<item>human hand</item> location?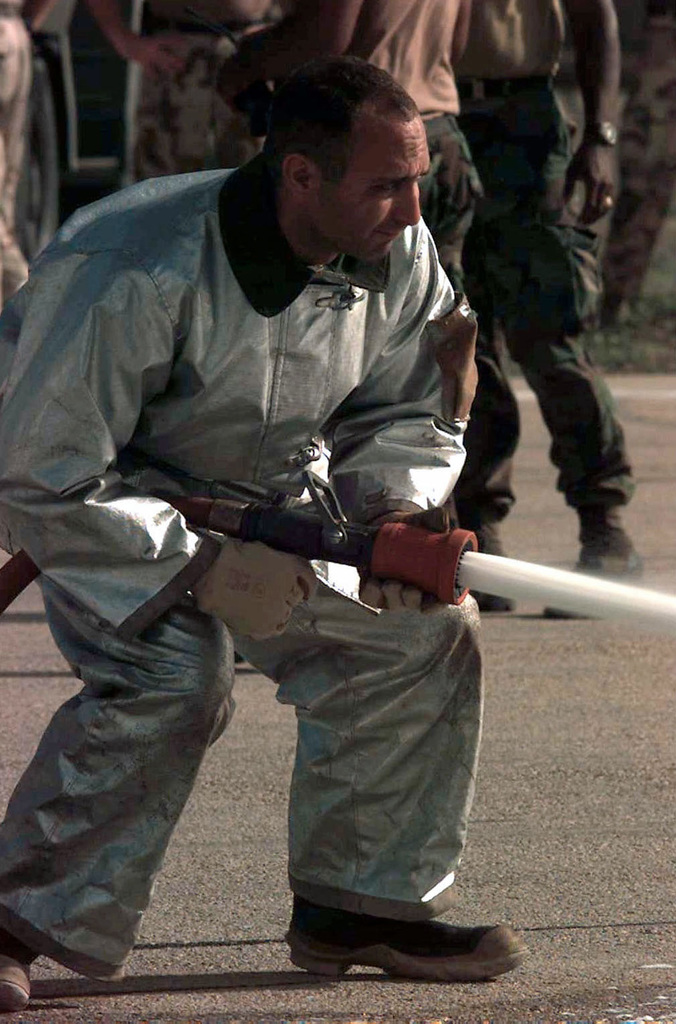
box=[117, 34, 195, 83]
